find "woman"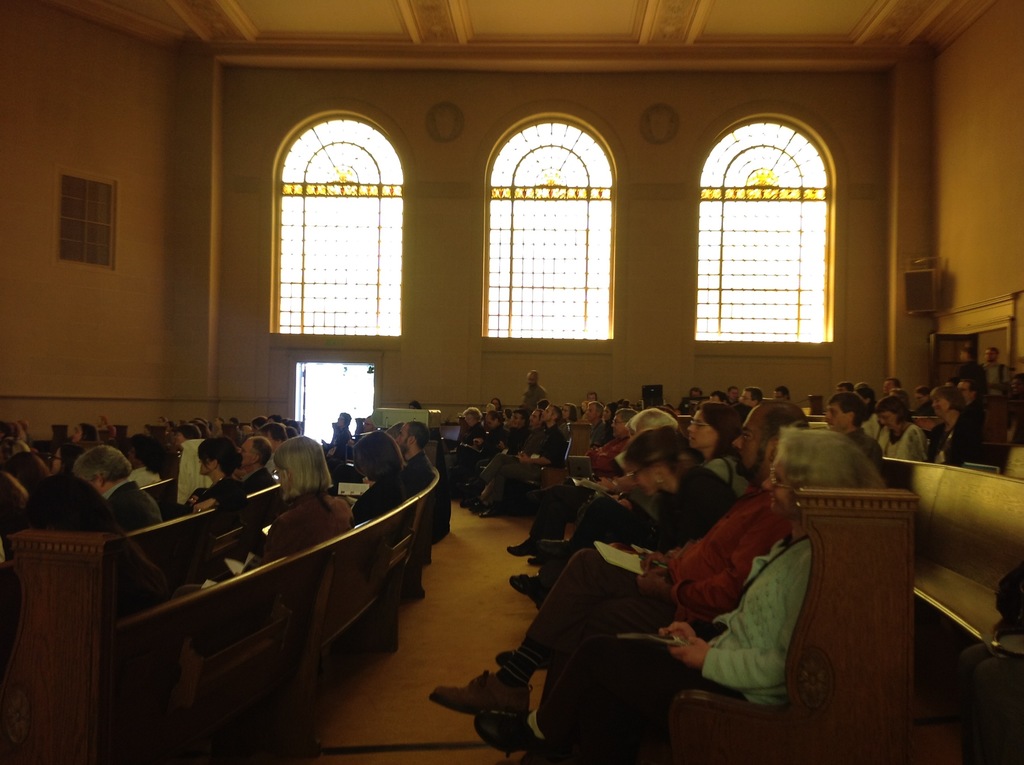
{"x1": 874, "y1": 396, "x2": 928, "y2": 460}
